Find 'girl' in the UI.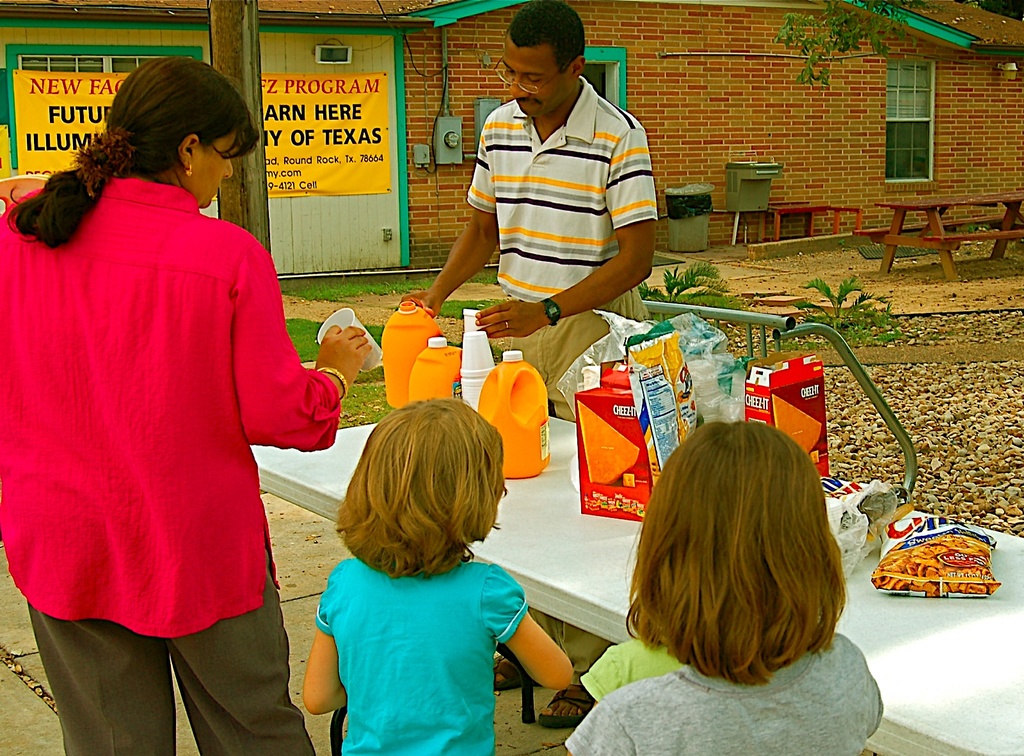
UI element at [562, 424, 884, 755].
